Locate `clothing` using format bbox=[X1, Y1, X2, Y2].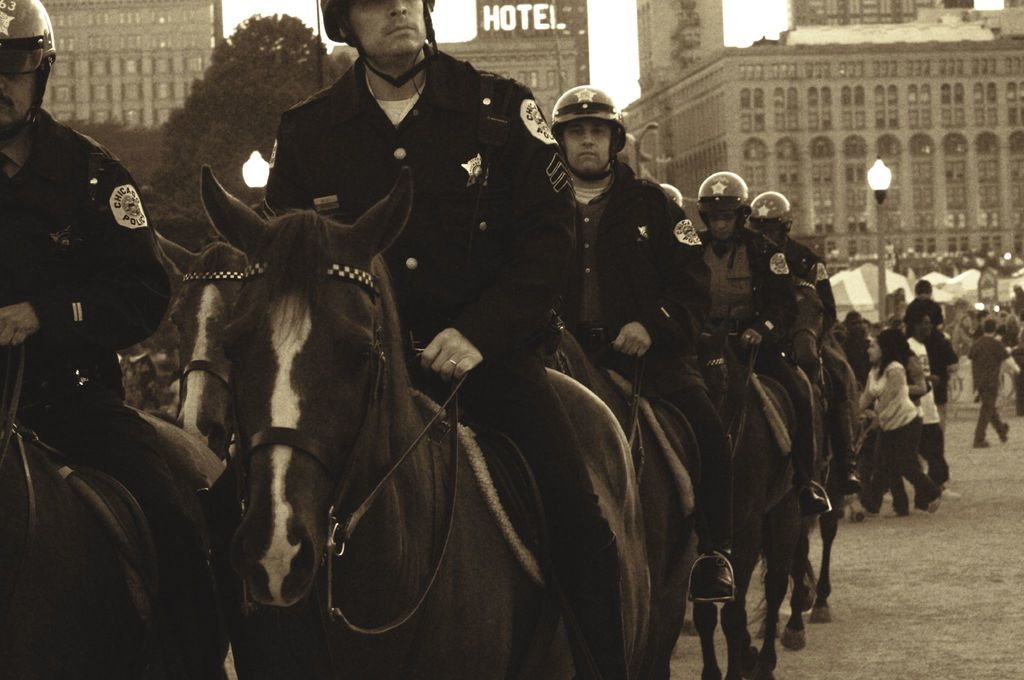
bbox=[963, 337, 1016, 446].
